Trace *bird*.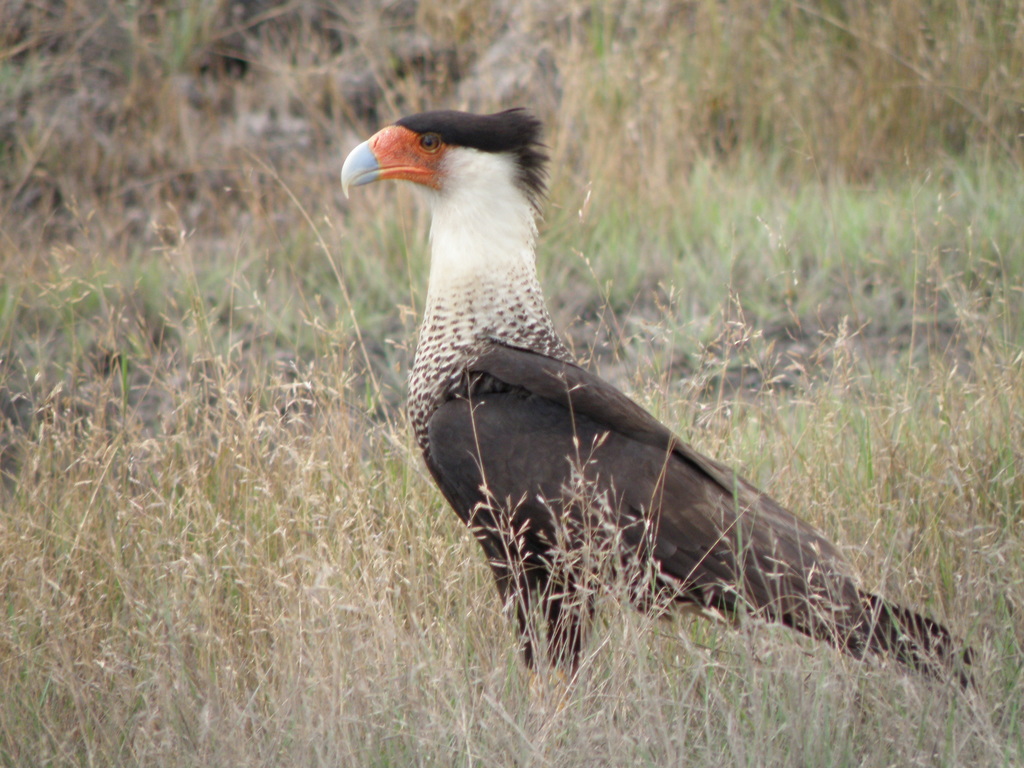
Traced to box(332, 141, 899, 690).
